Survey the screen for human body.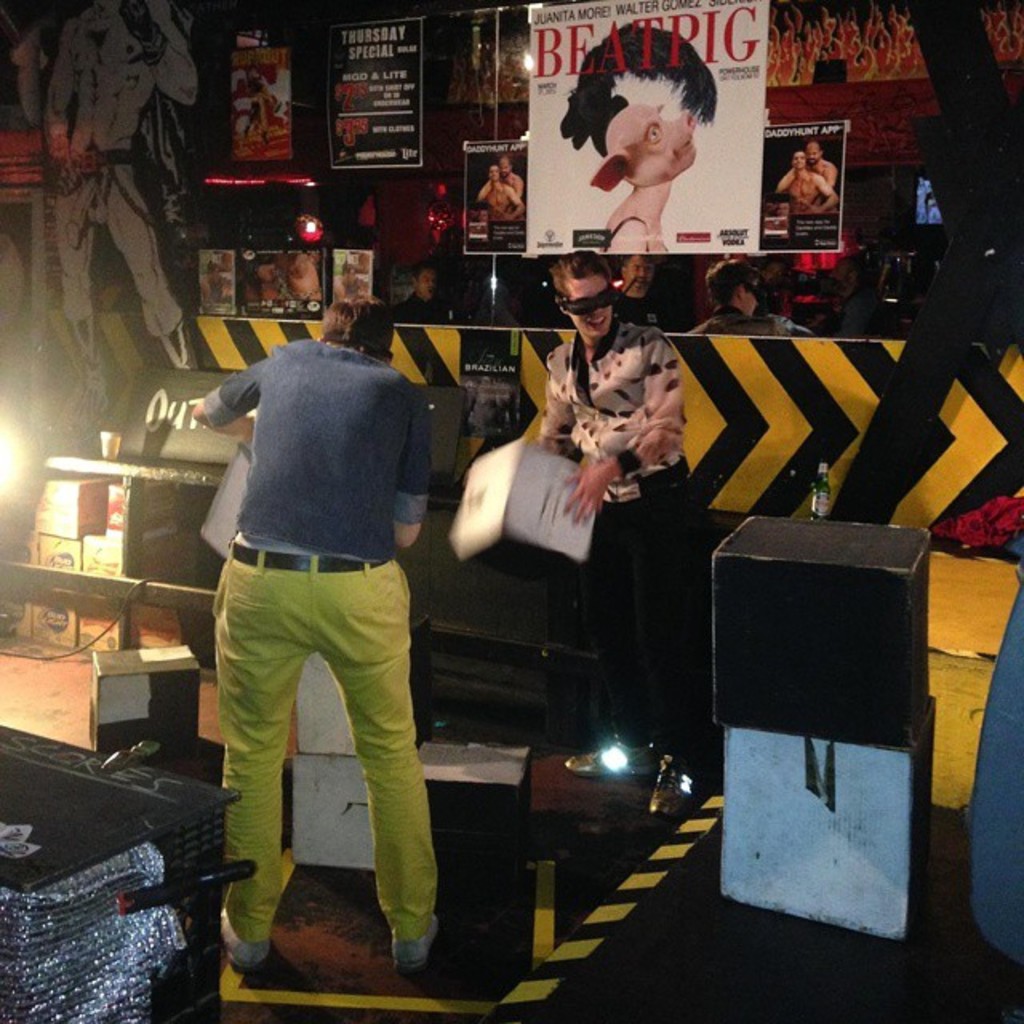
Survey found: x1=616, y1=251, x2=674, y2=338.
